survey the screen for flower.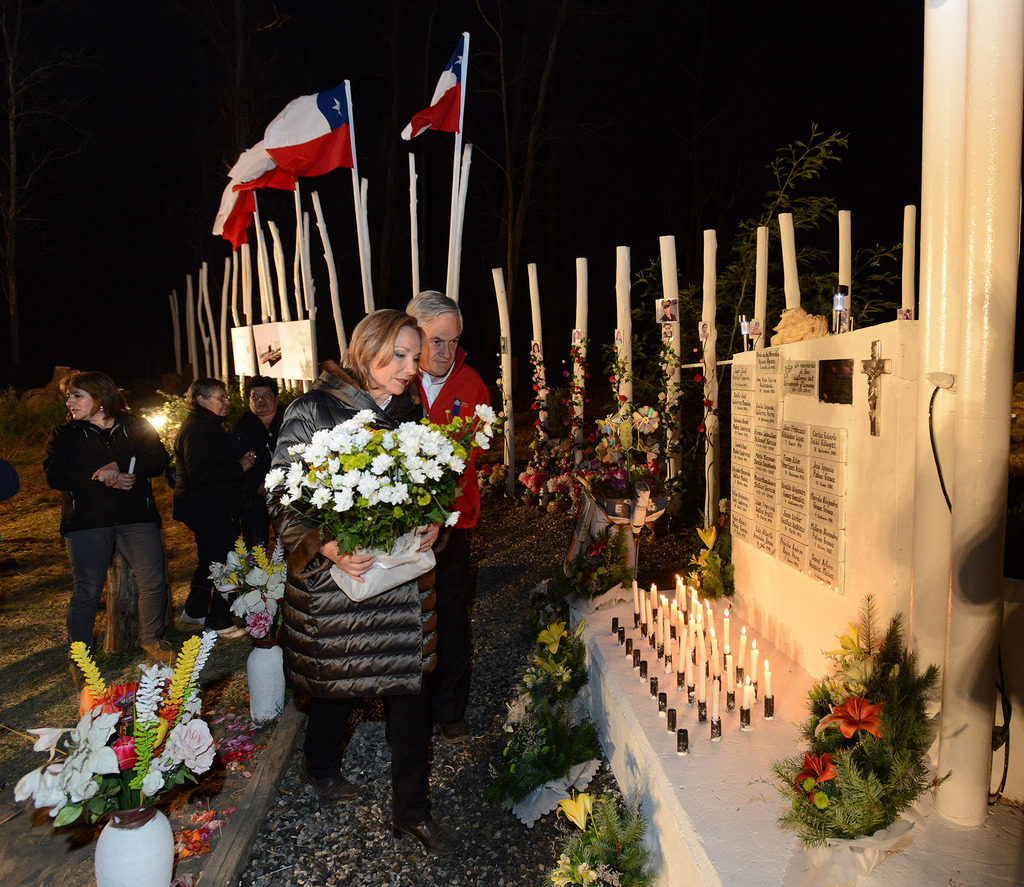
Survey found: l=474, t=404, r=497, b=422.
